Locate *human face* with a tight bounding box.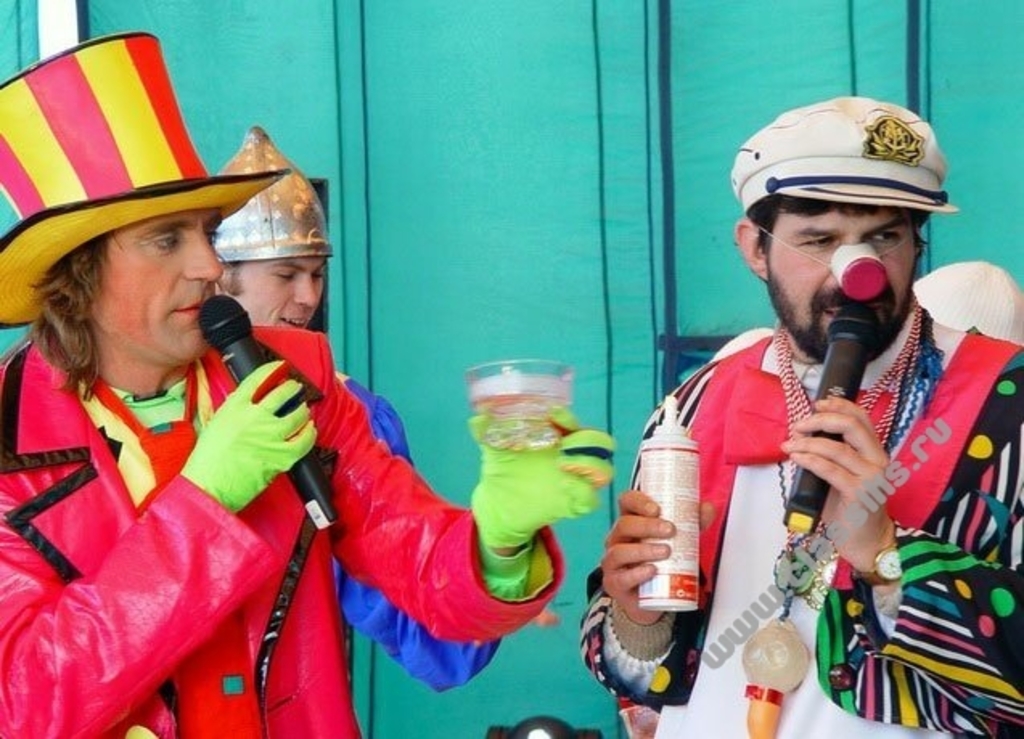
box(781, 204, 918, 360).
